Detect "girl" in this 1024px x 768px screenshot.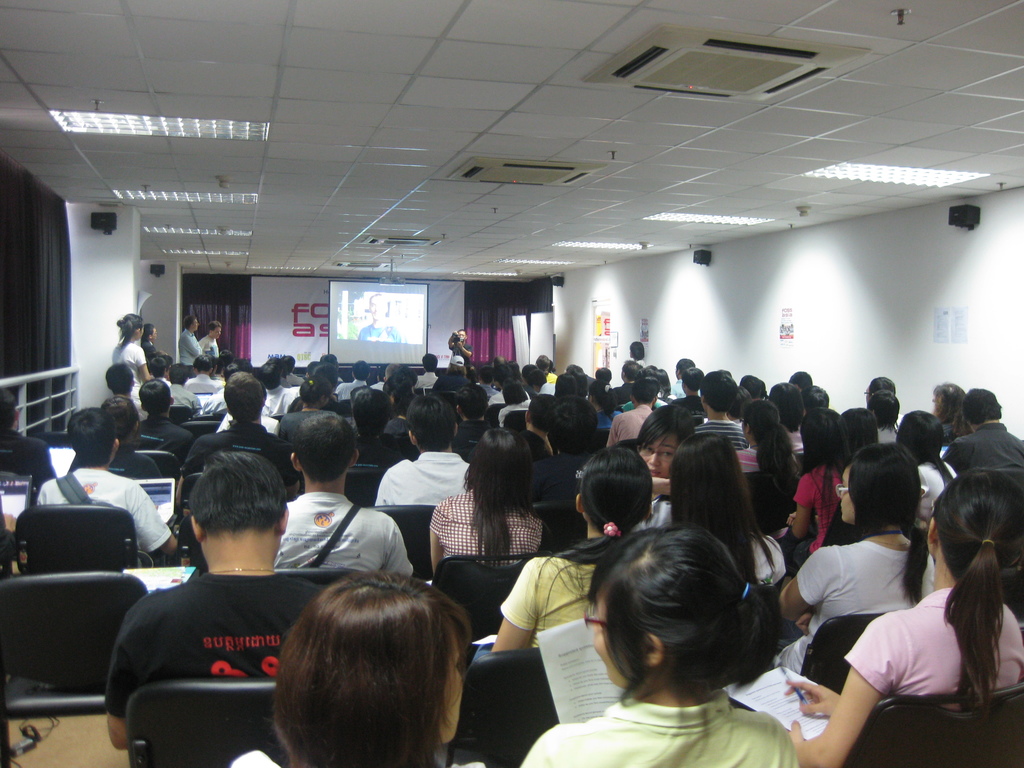
Detection: bbox(662, 428, 790, 595).
